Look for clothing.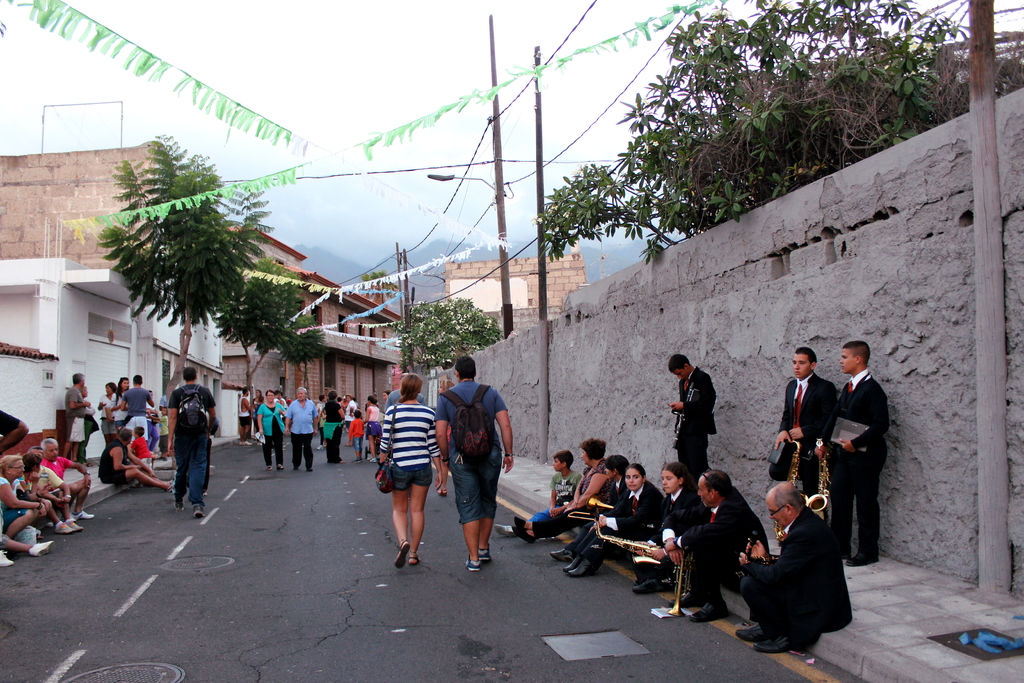
Found: [x1=529, y1=461, x2=608, y2=532].
